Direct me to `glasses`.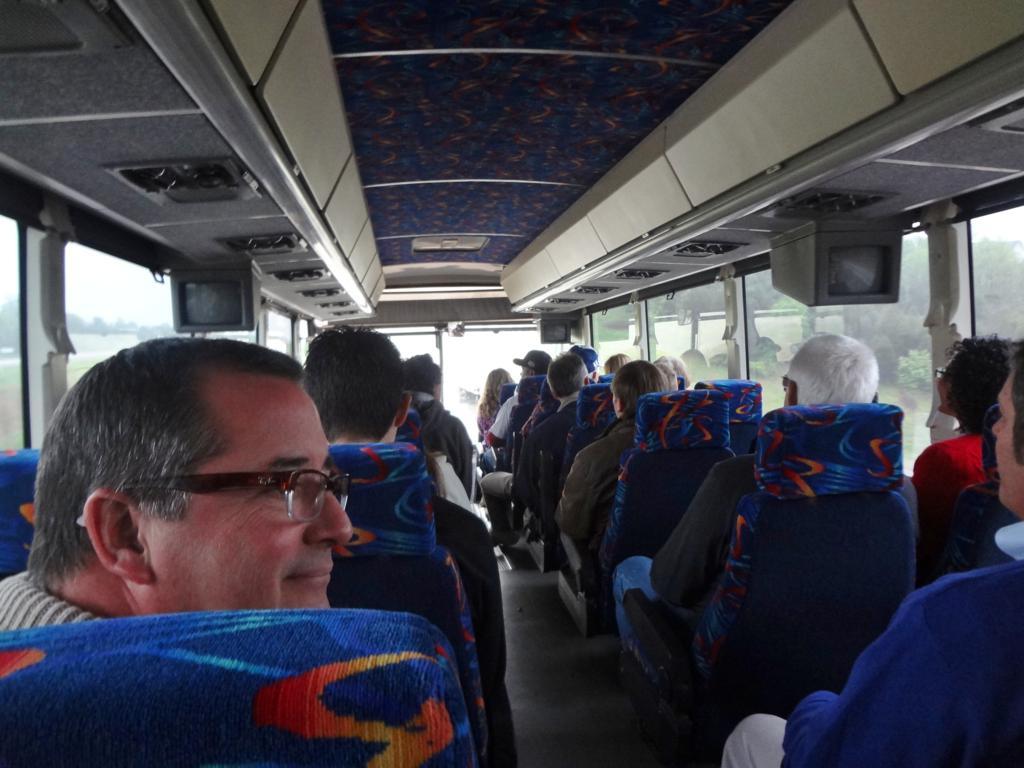
Direction: <box>934,367,949,383</box>.
